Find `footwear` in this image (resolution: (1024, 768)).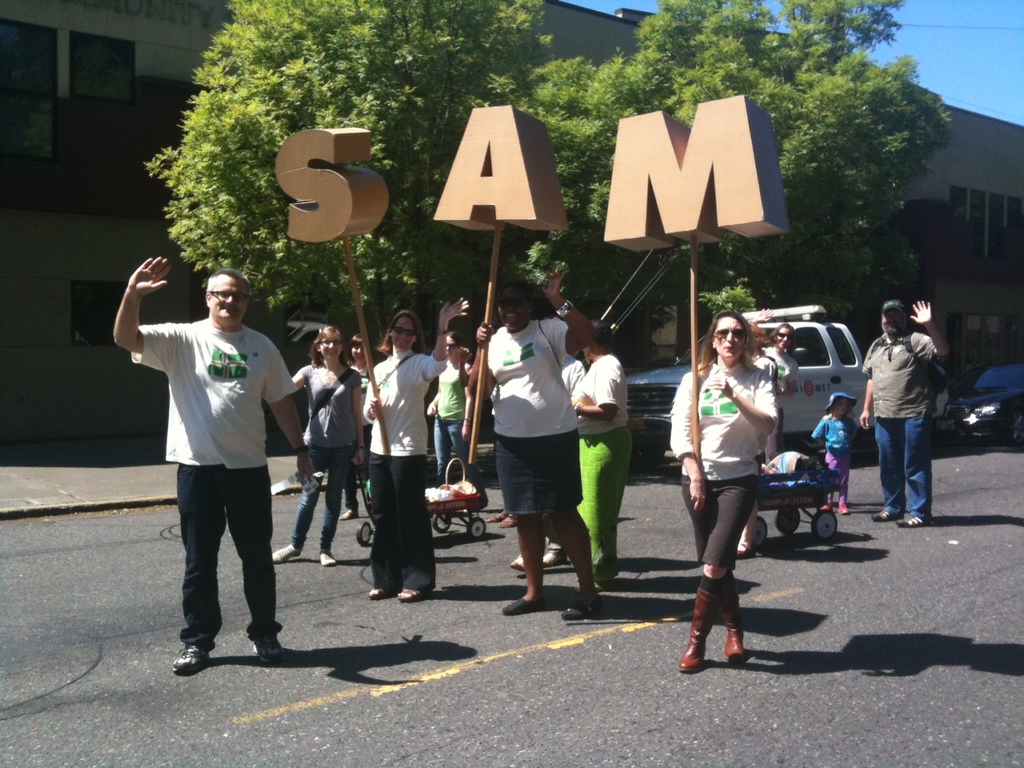
502,598,546,615.
